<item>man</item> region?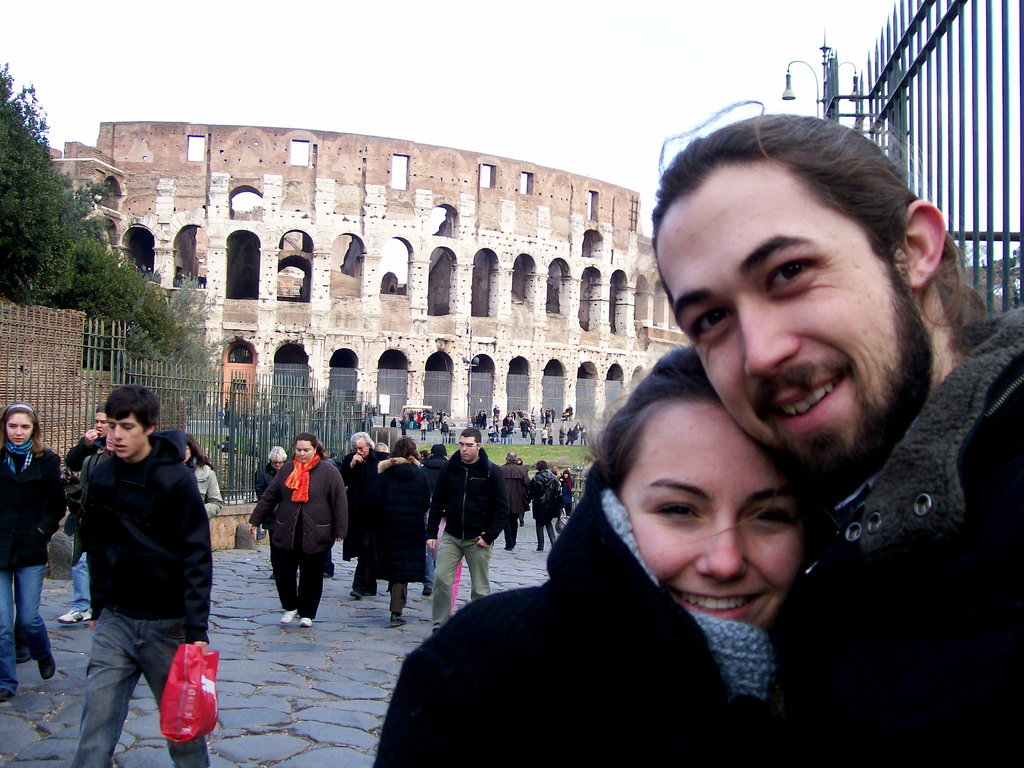
425, 426, 511, 634
